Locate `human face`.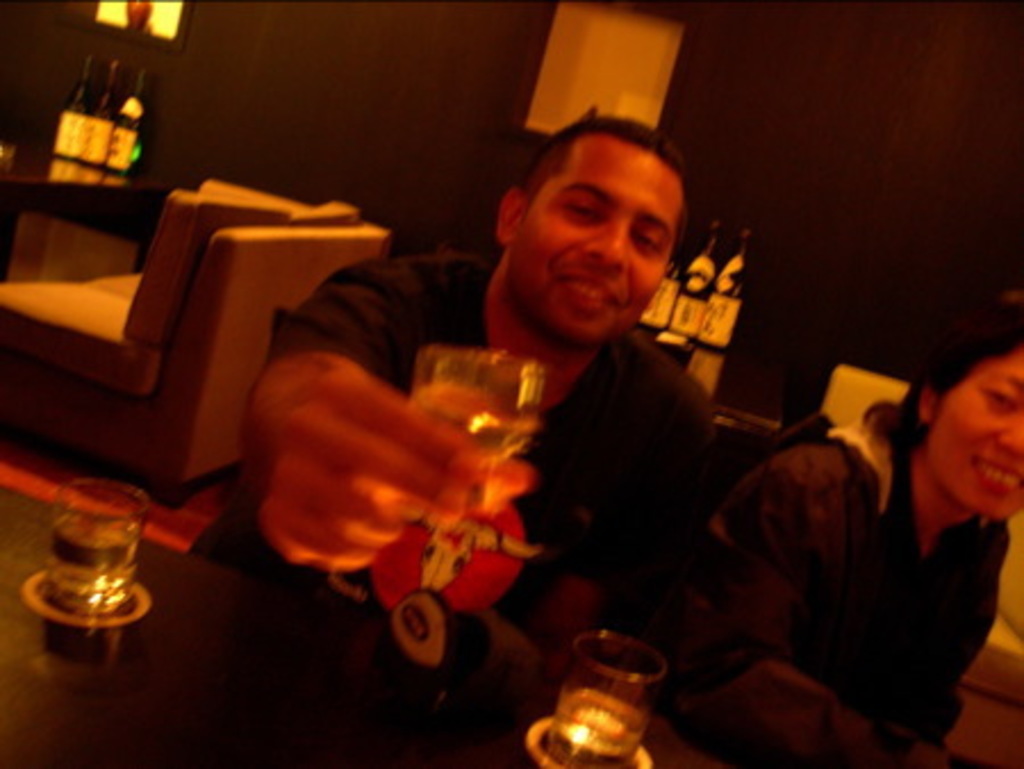
Bounding box: select_region(931, 346, 1022, 521).
